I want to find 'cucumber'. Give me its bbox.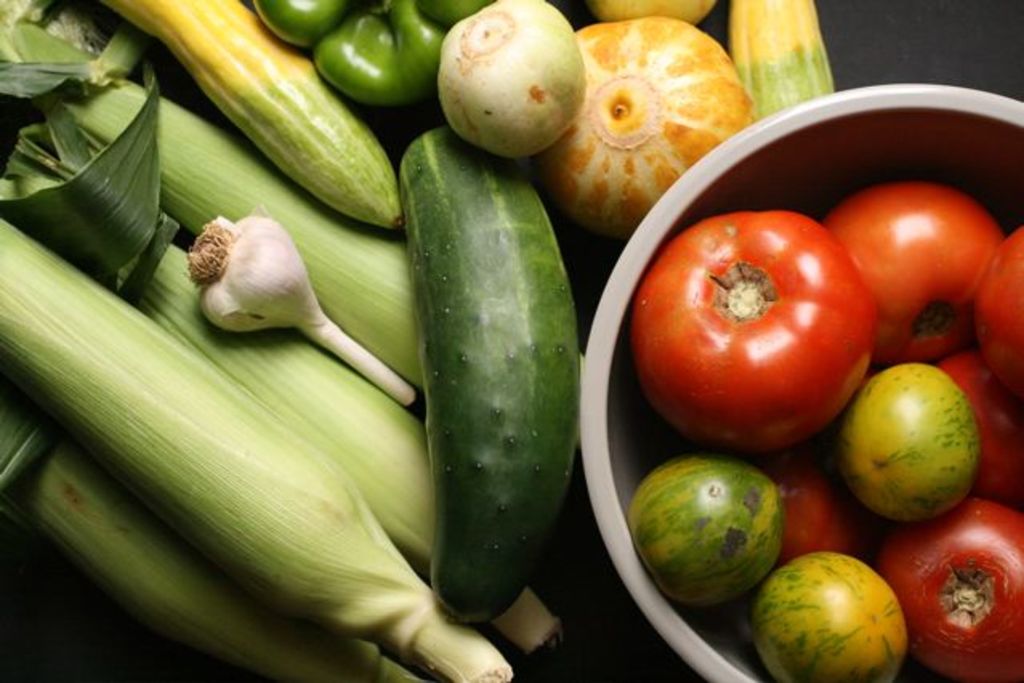
<box>402,90,582,632</box>.
